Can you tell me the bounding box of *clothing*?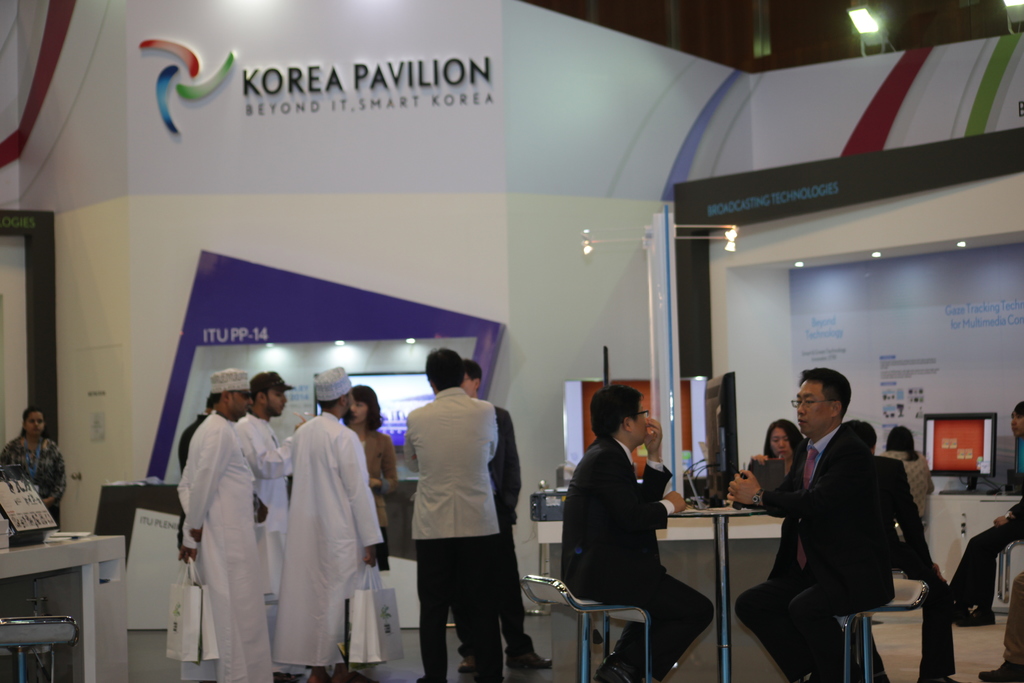
{"x1": 234, "y1": 415, "x2": 292, "y2": 598}.
